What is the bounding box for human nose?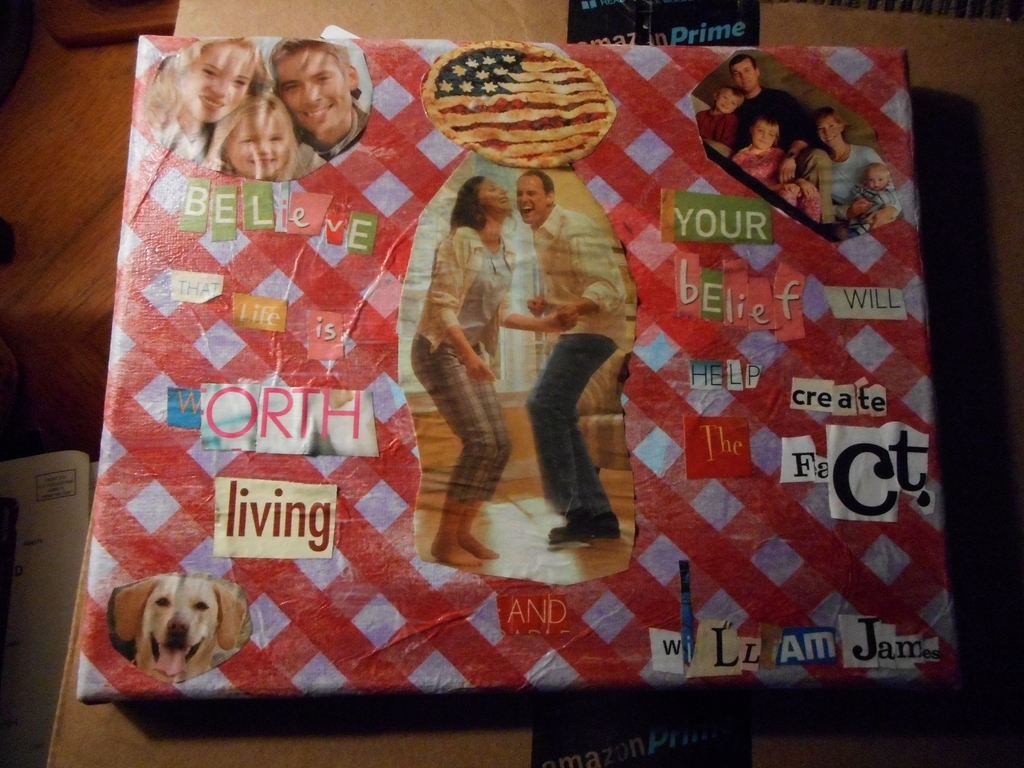
l=518, t=193, r=525, b=203.
